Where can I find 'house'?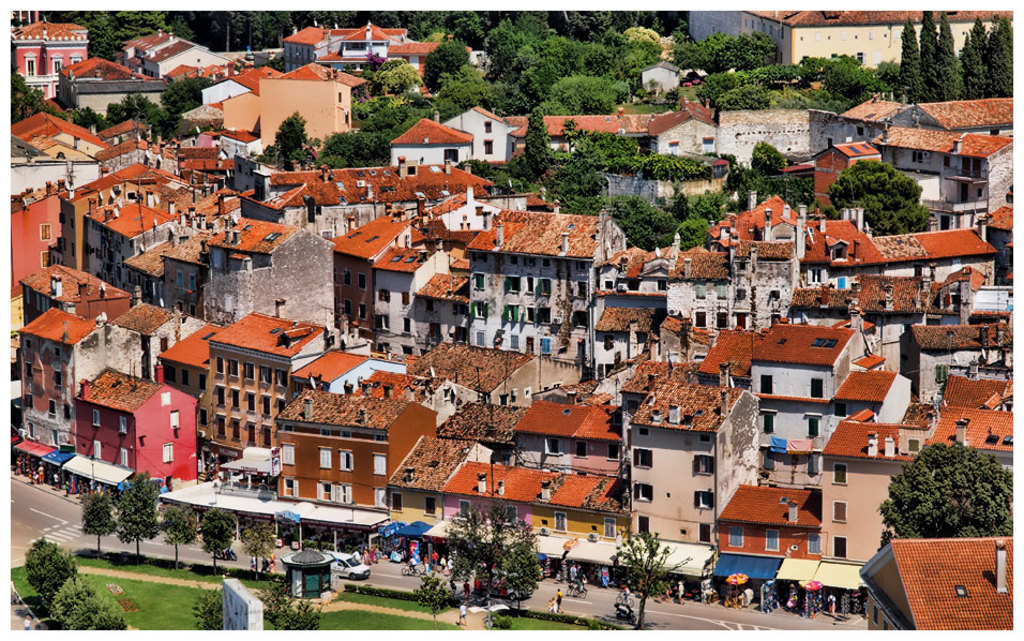
You can find it at BBox(261, 379, 438, 507).
